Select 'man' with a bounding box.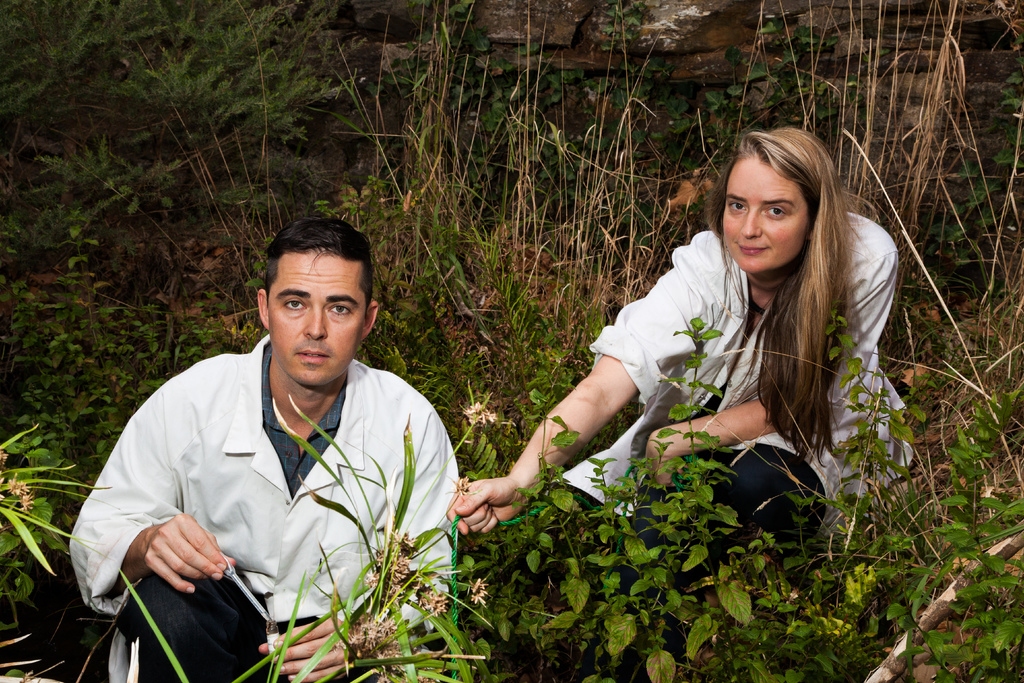
left=74, top=216, right=475, bottom=666.
